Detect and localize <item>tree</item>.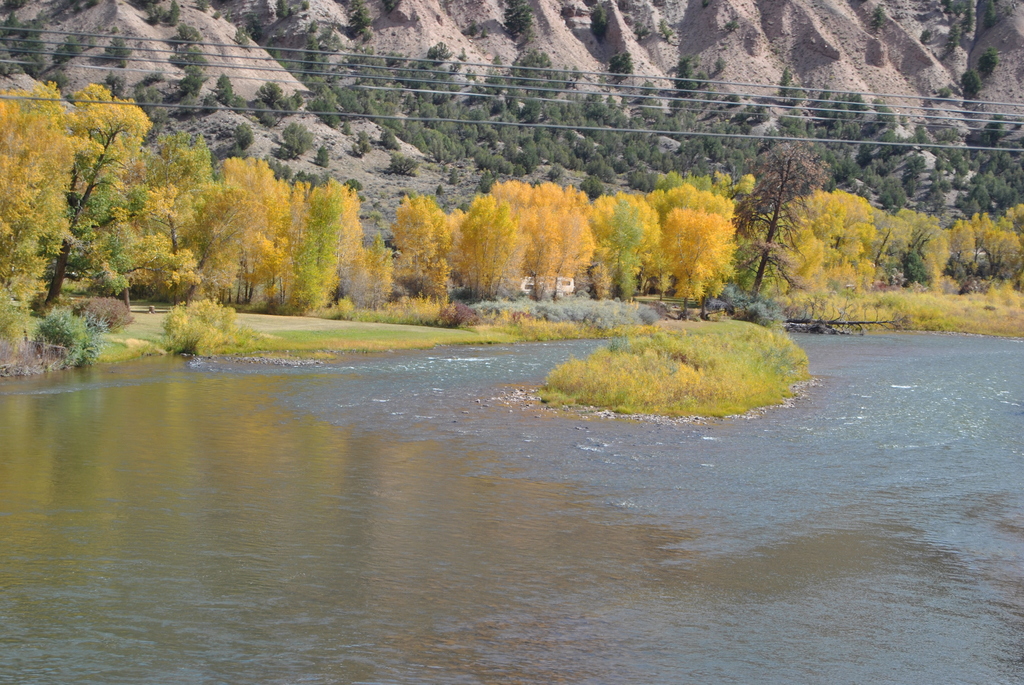
Localized at box=[163, 0, 179, 28].
